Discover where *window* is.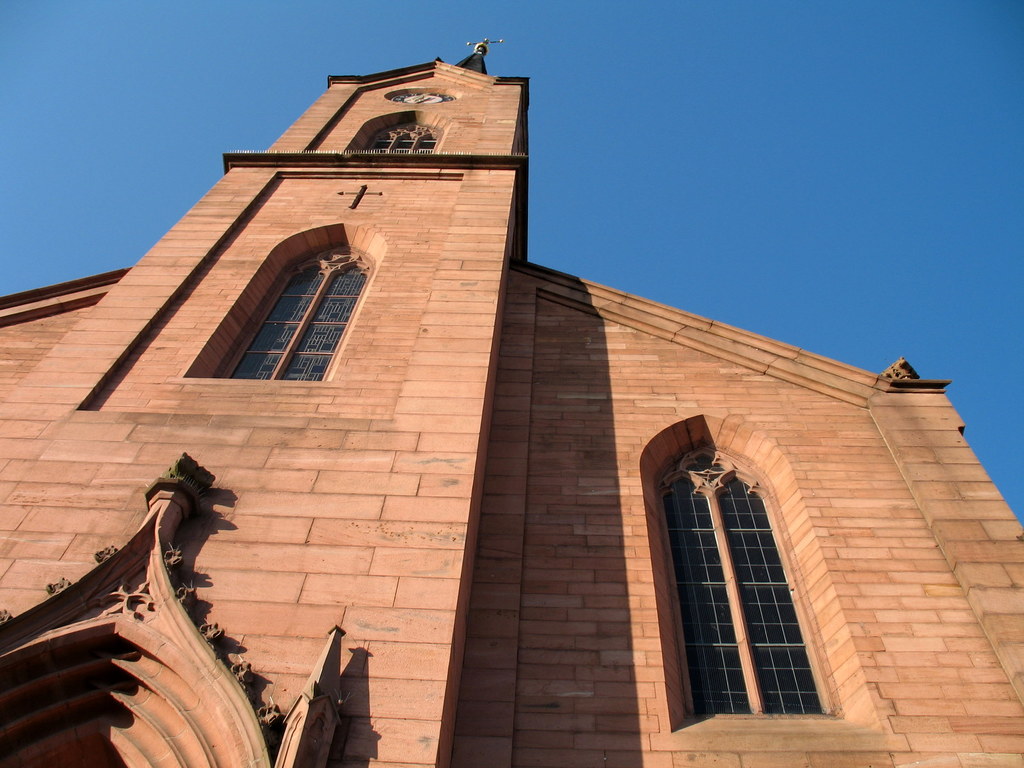
Discovered at [left=352, top=120, right=439, bottom=154].
